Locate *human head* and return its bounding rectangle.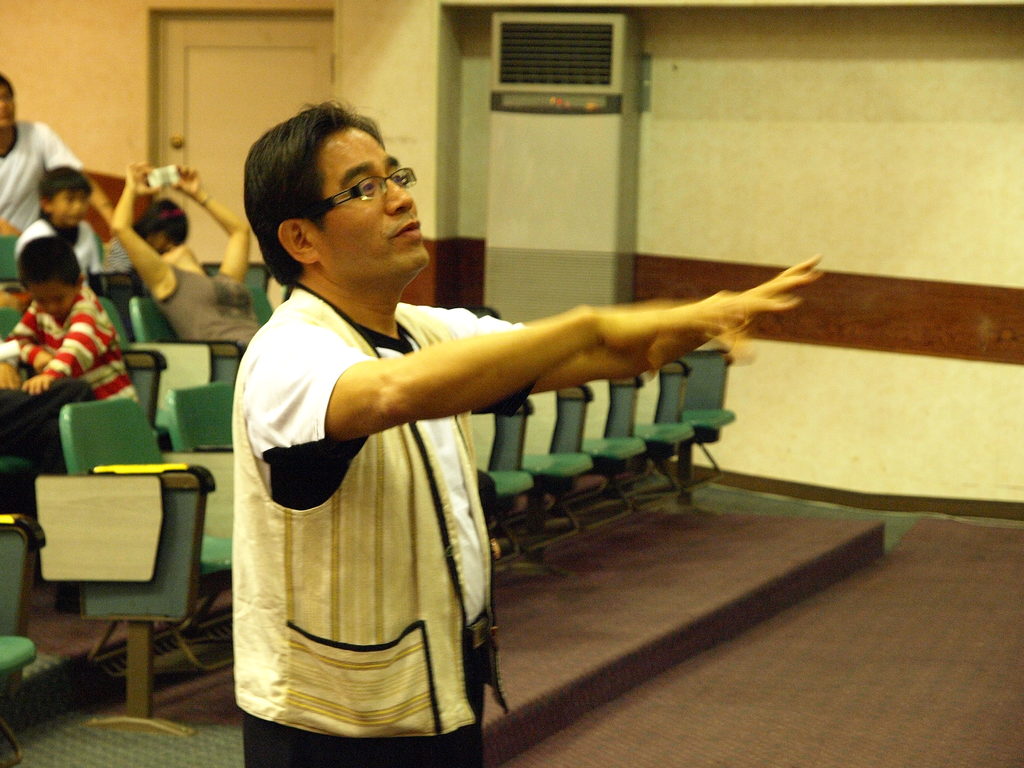
0 74 15 136.
